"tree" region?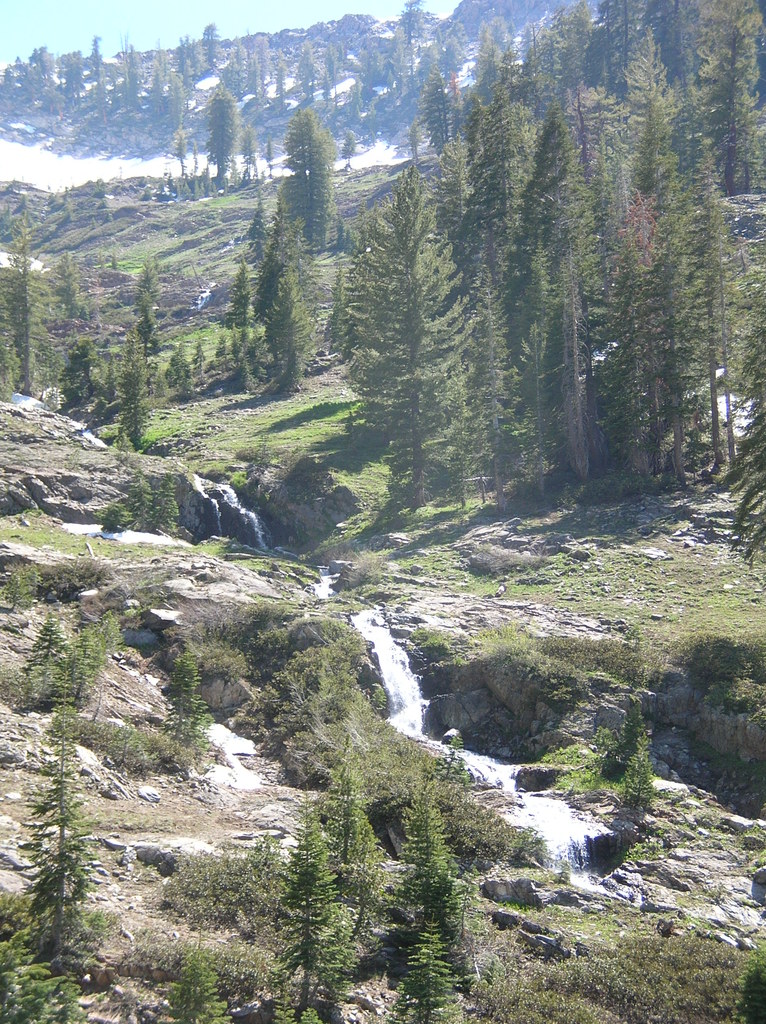
pyautogui.locateOnScreen(286, 796, 342, 1006)
